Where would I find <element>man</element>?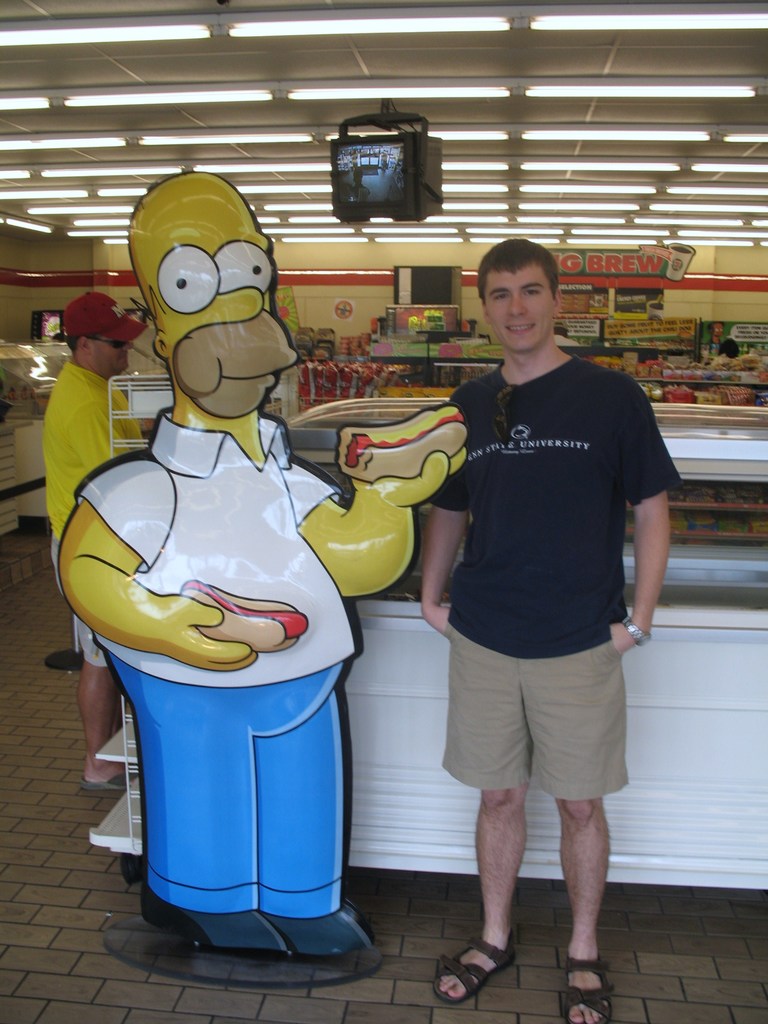
At {"x1": 60, "y1": 171, "x2": 465, "y2": 982}.
